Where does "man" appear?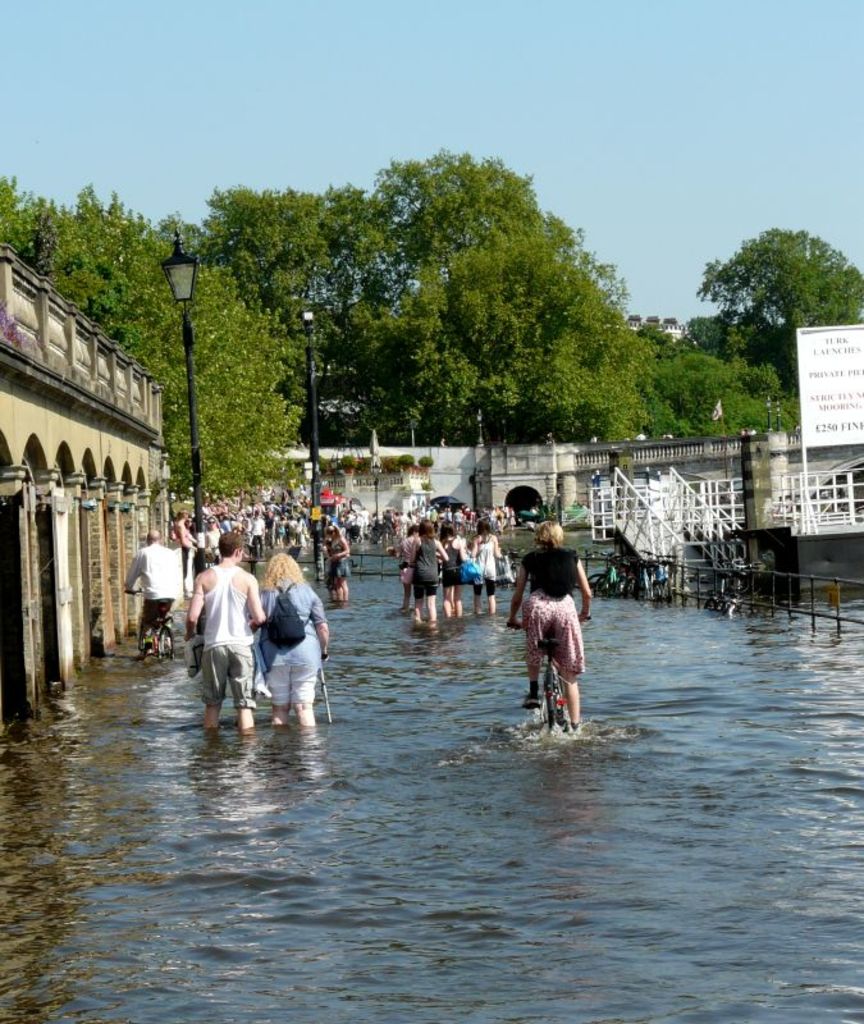
Appears at locate(122, 531, 184, 654).
